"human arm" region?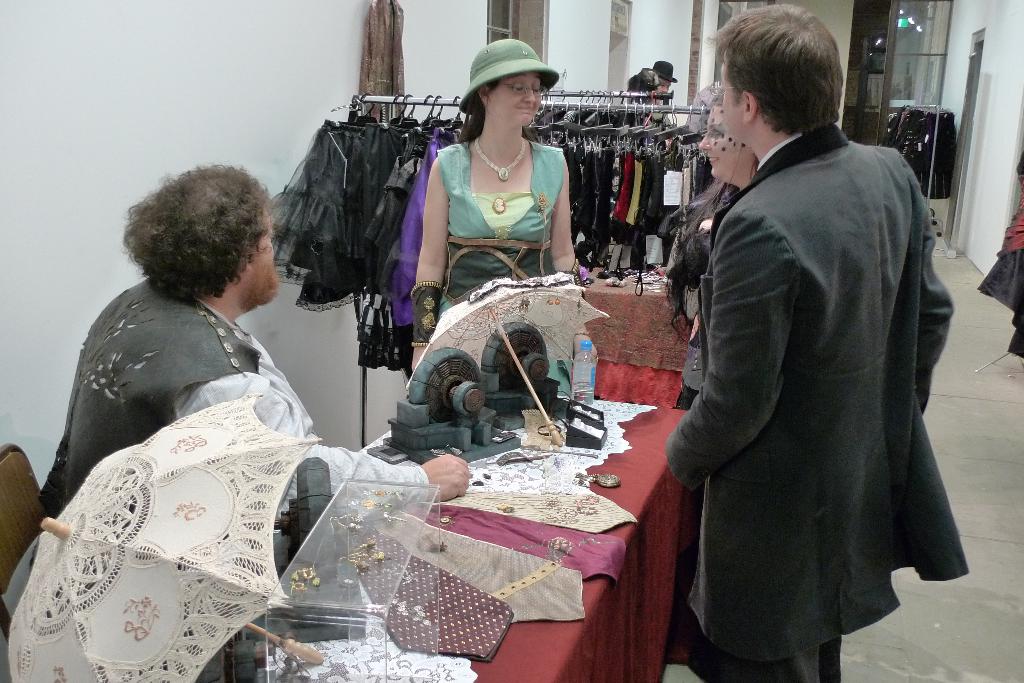
bbox(177, 372, 470, 503)
